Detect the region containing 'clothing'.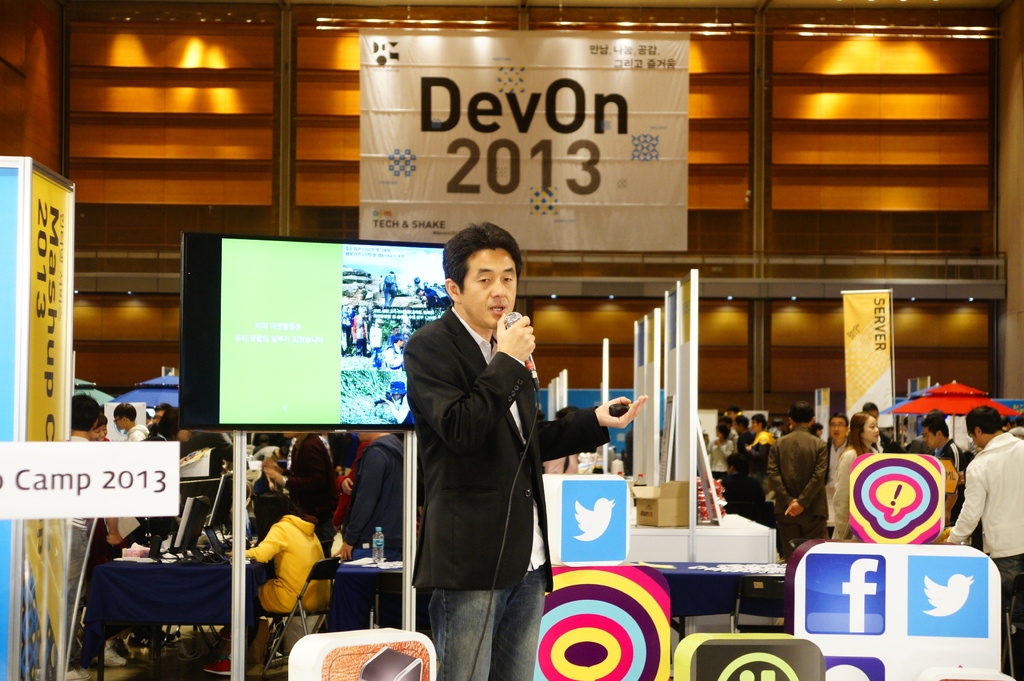
bbox(148, 418, 177, 440).
